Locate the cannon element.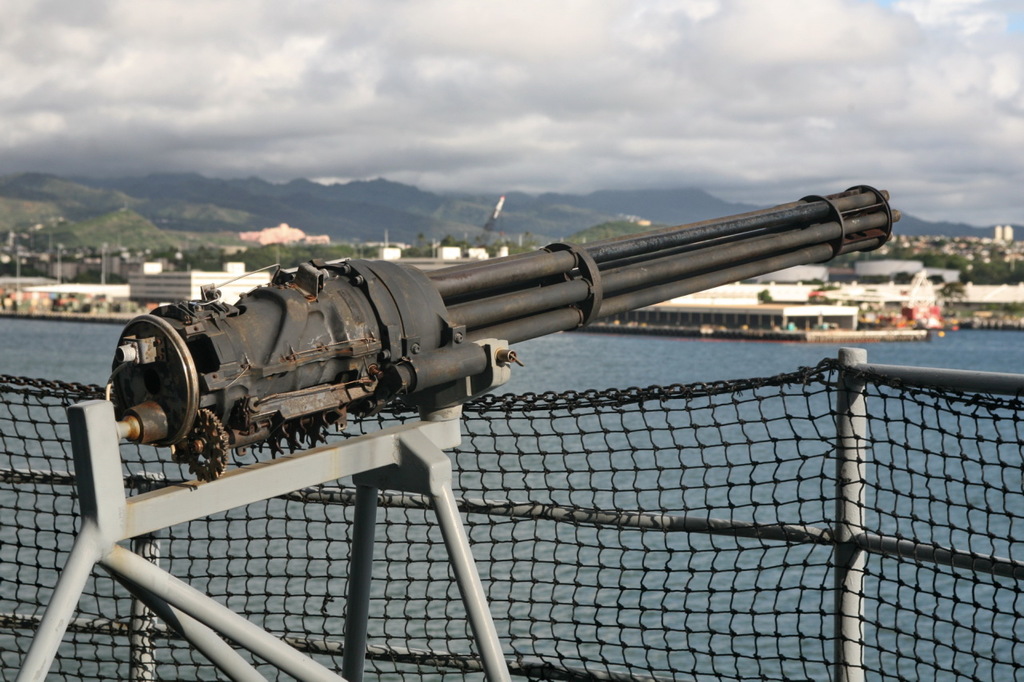
Element bbox: box(3, 180, 910, 681).
